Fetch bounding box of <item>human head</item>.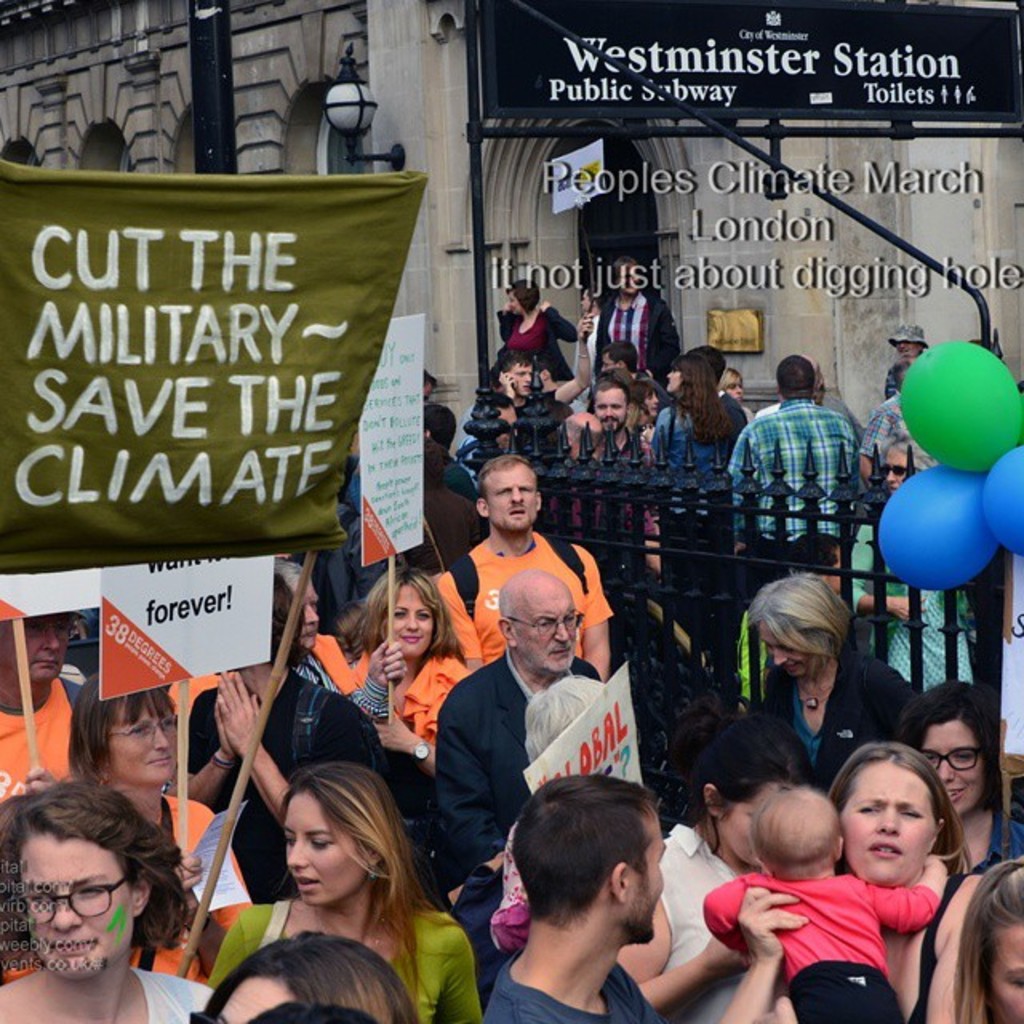
Bbox: {"x1": 248, "y1": 1005, "x2": 381, "y2": 1022}.
